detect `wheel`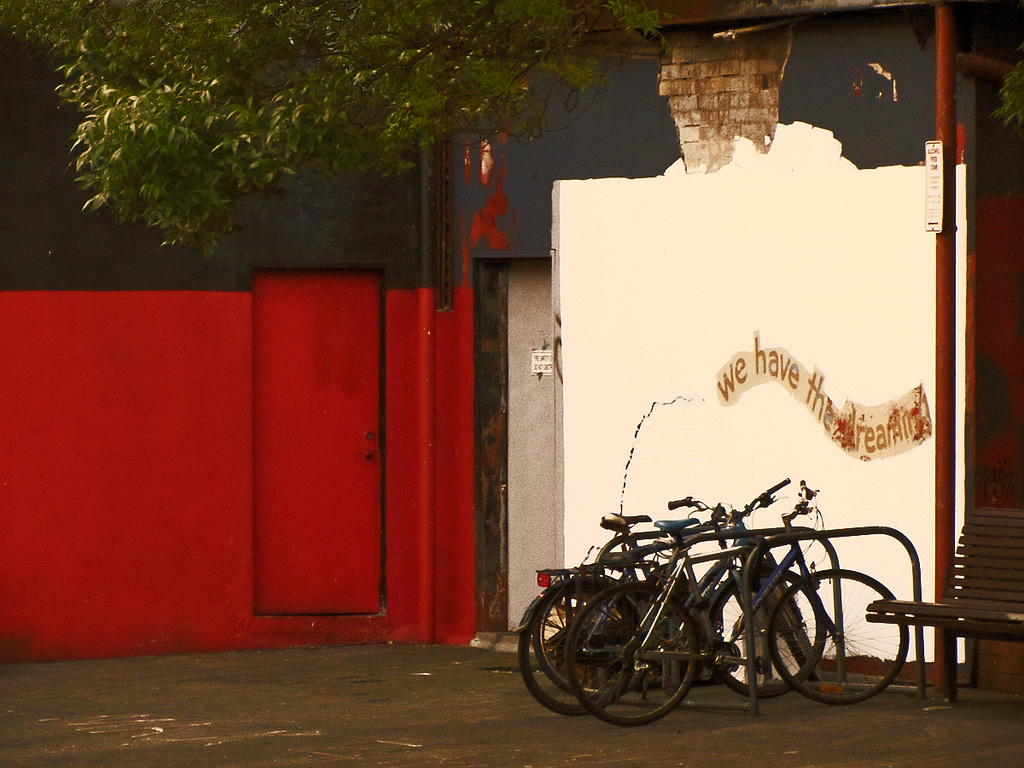
left=561, top=585, right=705, bottom=725
